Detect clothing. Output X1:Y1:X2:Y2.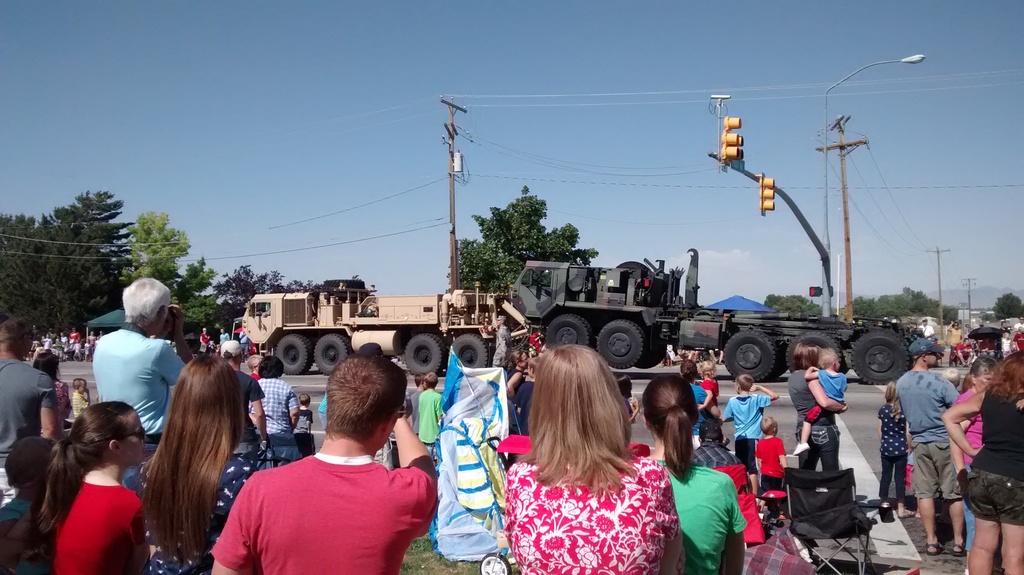
410:380:441:446.
